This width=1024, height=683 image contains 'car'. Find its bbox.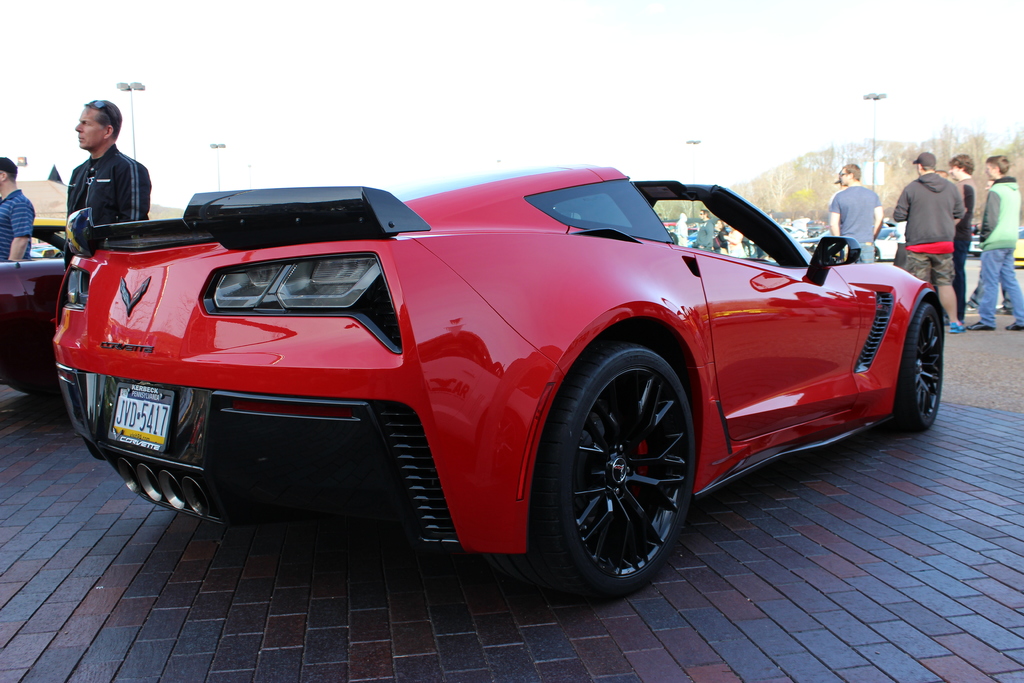
bbox=(54, 167, 948, 603).
